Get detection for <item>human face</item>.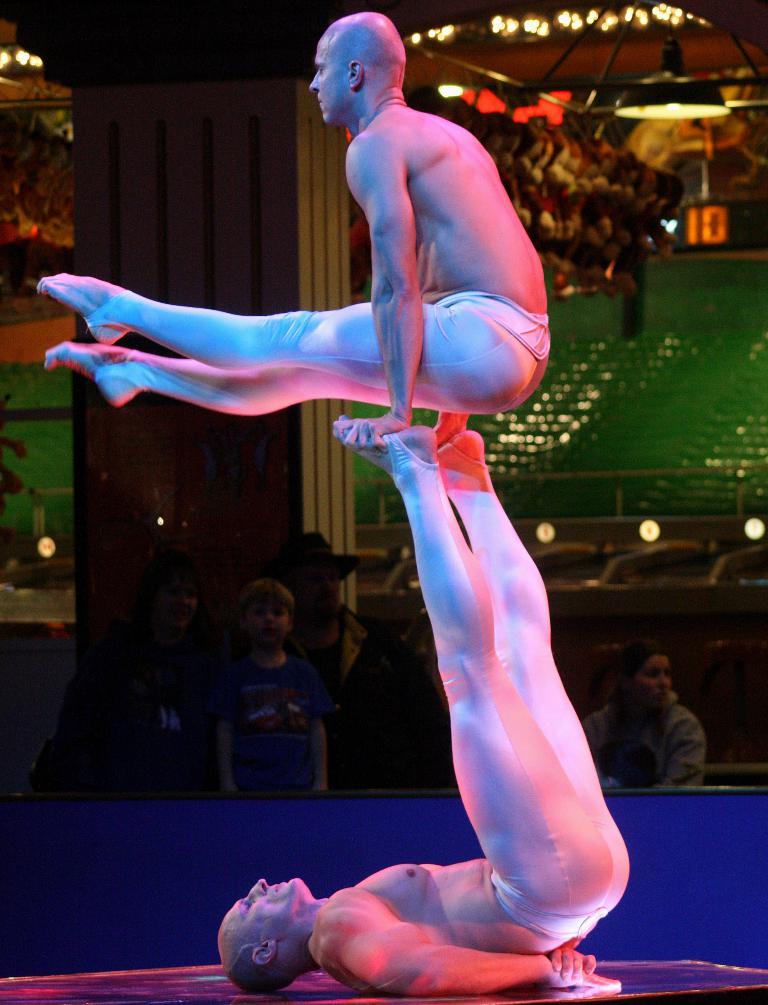
Detection: (left=220, top=878, right=315, bottom=938).
